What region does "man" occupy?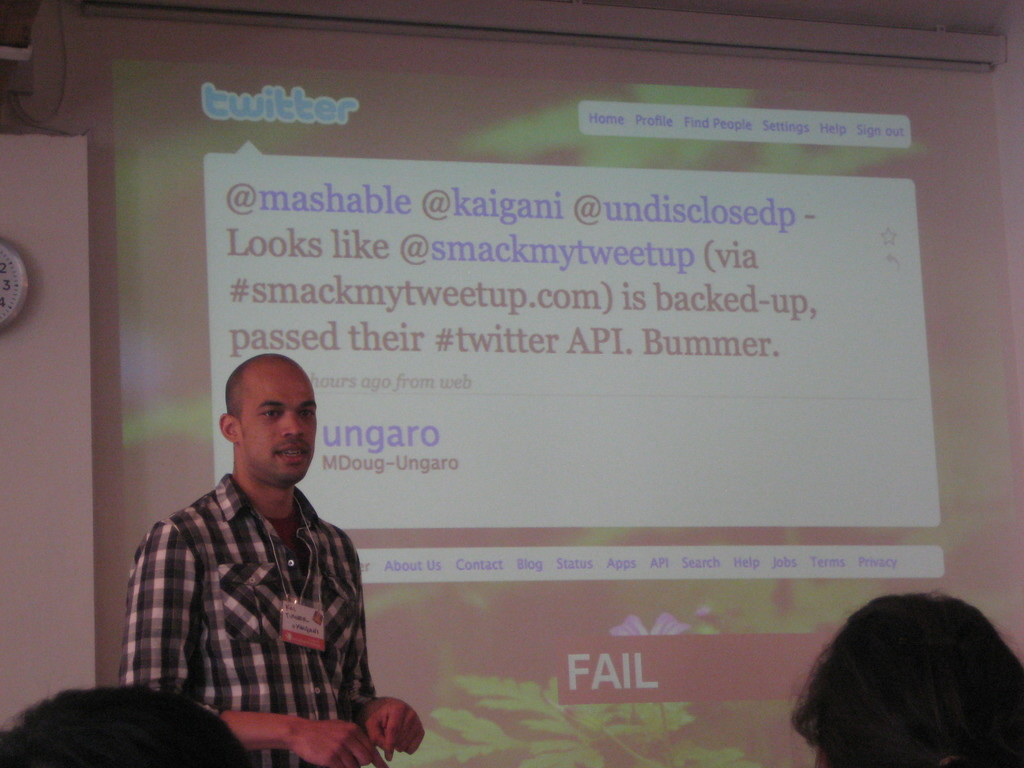
(left=115, top=350, right=389, bottom=746).
